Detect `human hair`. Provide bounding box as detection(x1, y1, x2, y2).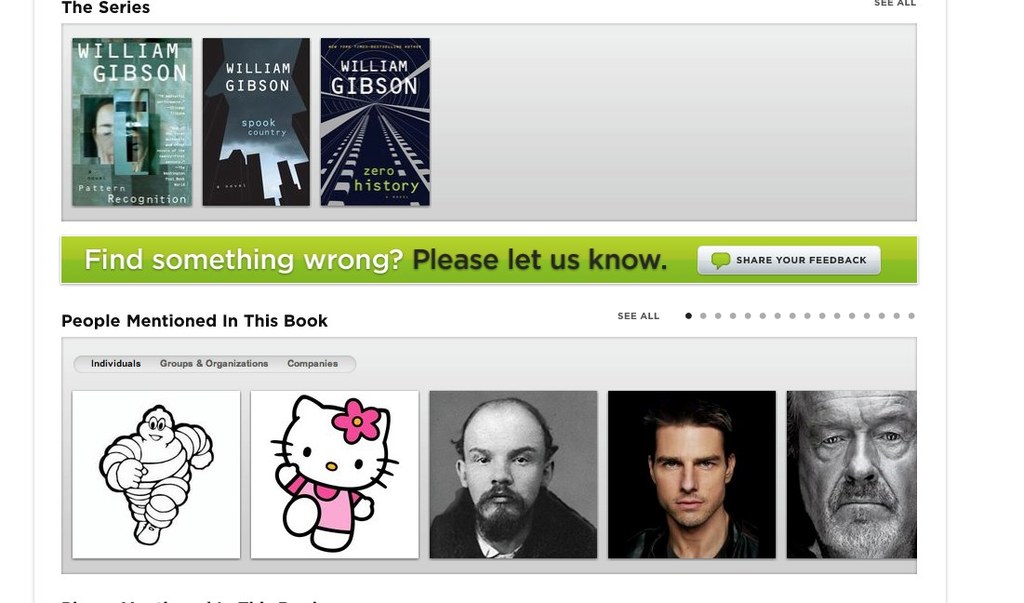
detection(85, 100, 113, 154).
